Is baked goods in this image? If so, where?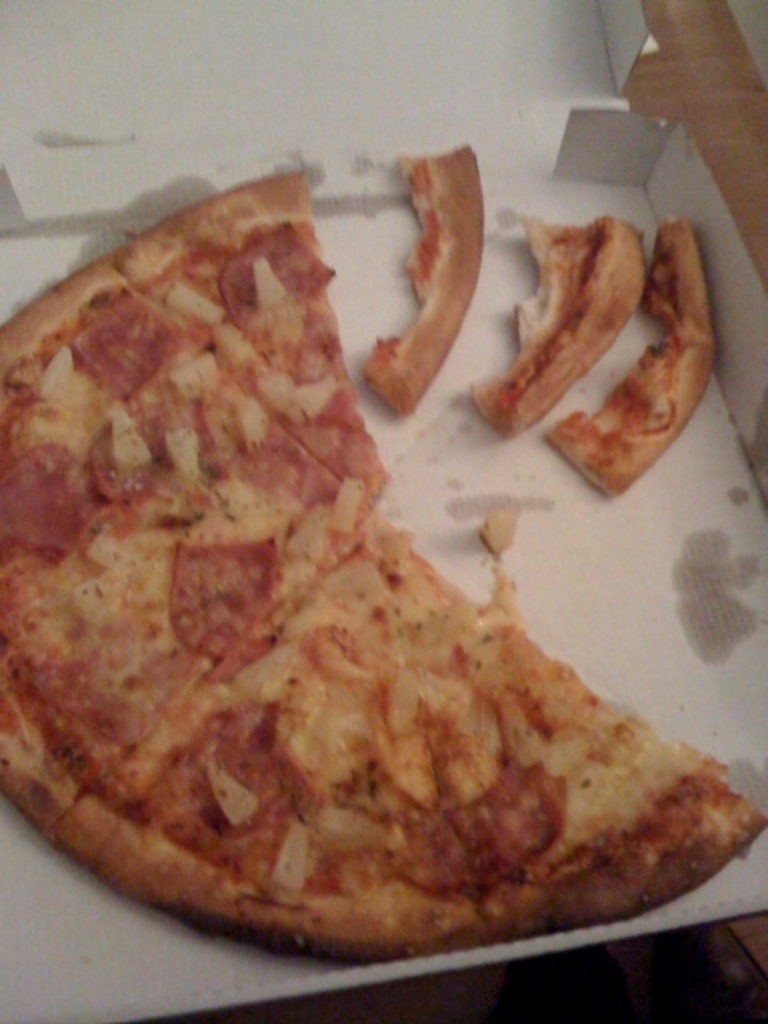
Yes, at [360, 146, 494, 418].
